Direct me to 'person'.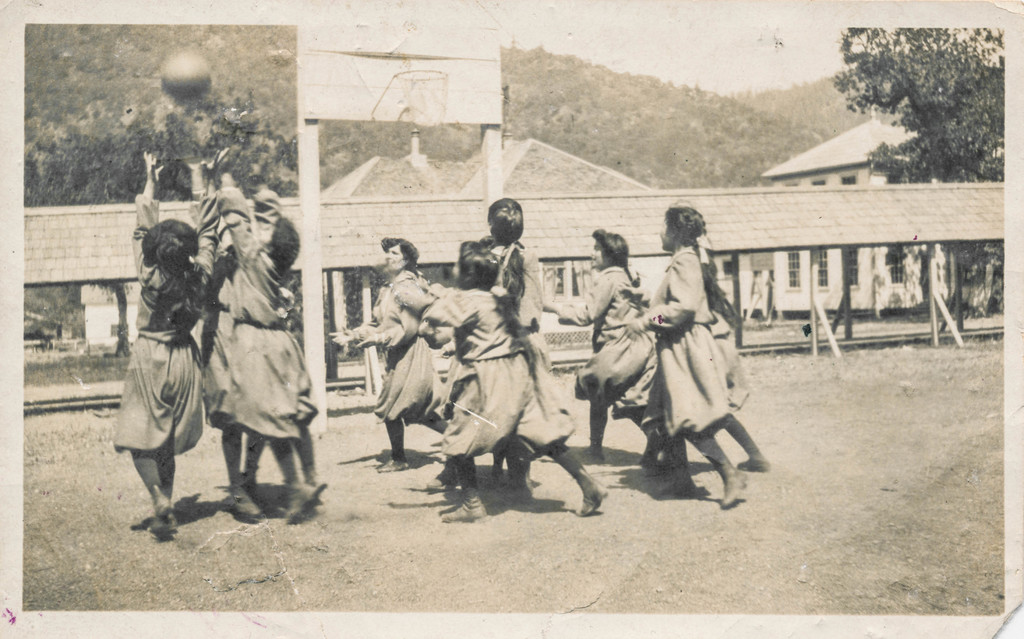
Direction: box=[348, 233, 443, 482].
